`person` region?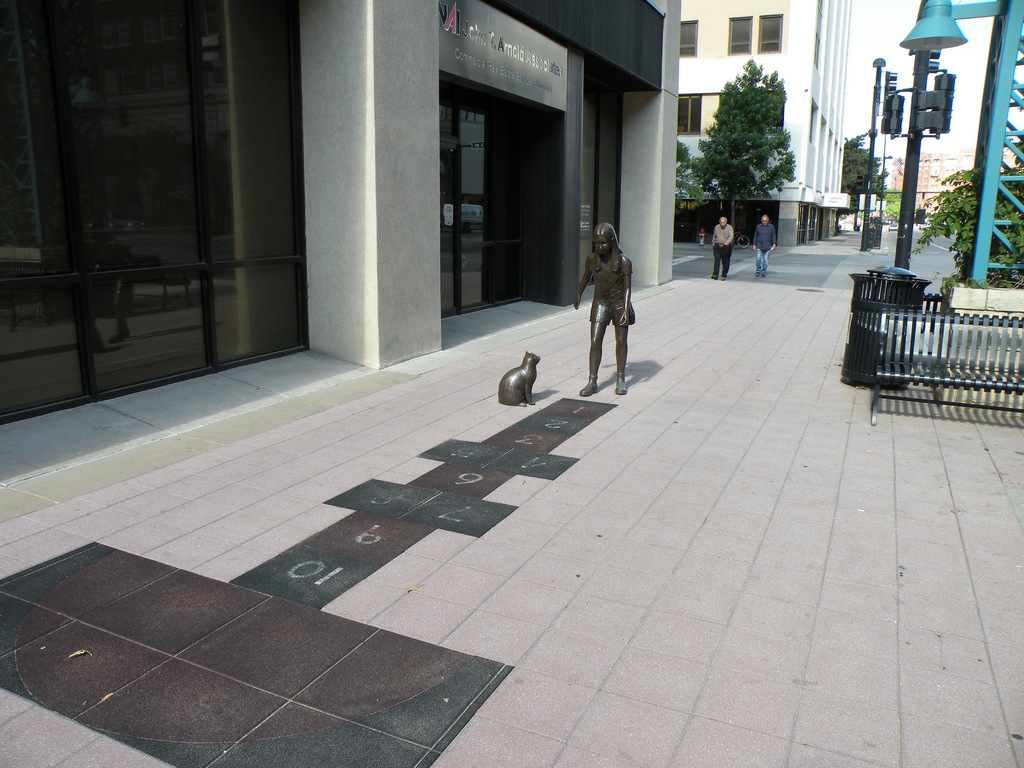
l=571, t=217, r=636, b=399
